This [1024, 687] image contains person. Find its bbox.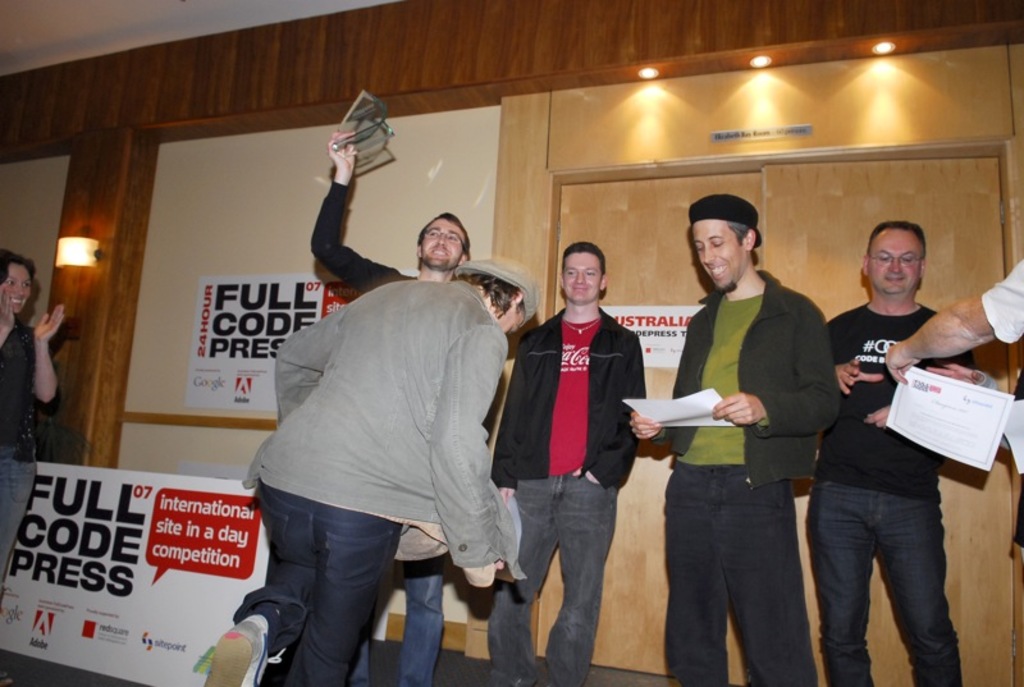
(201,253,535,686).
